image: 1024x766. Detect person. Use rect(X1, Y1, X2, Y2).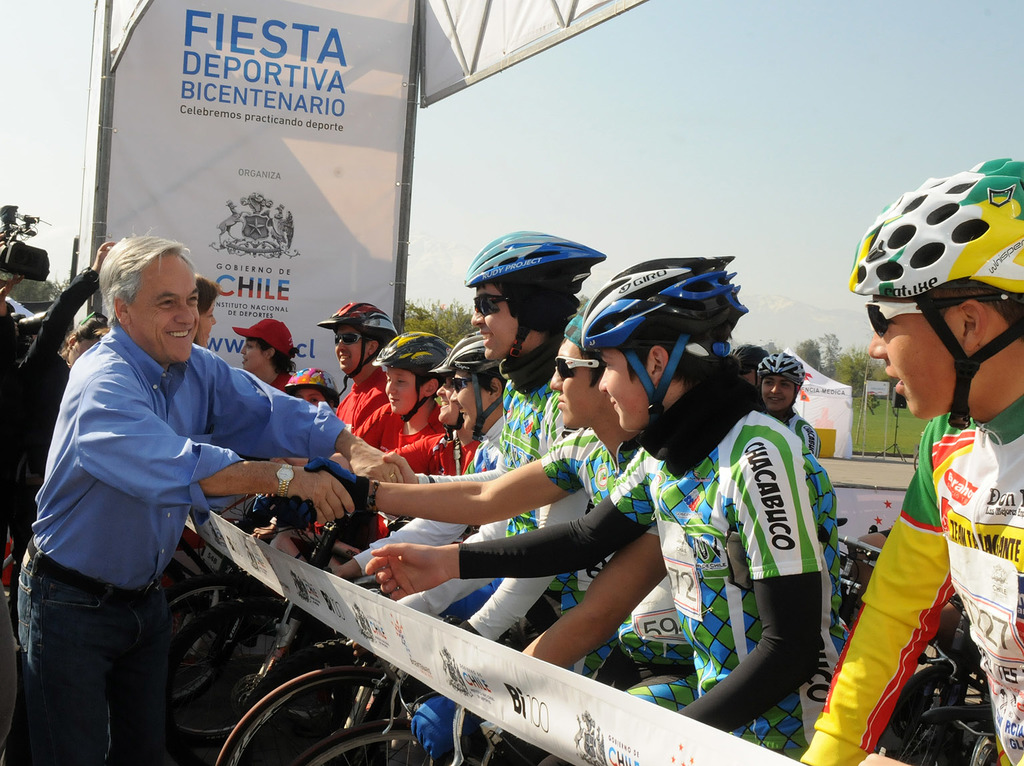
rect(18, 236, 403, 765).
